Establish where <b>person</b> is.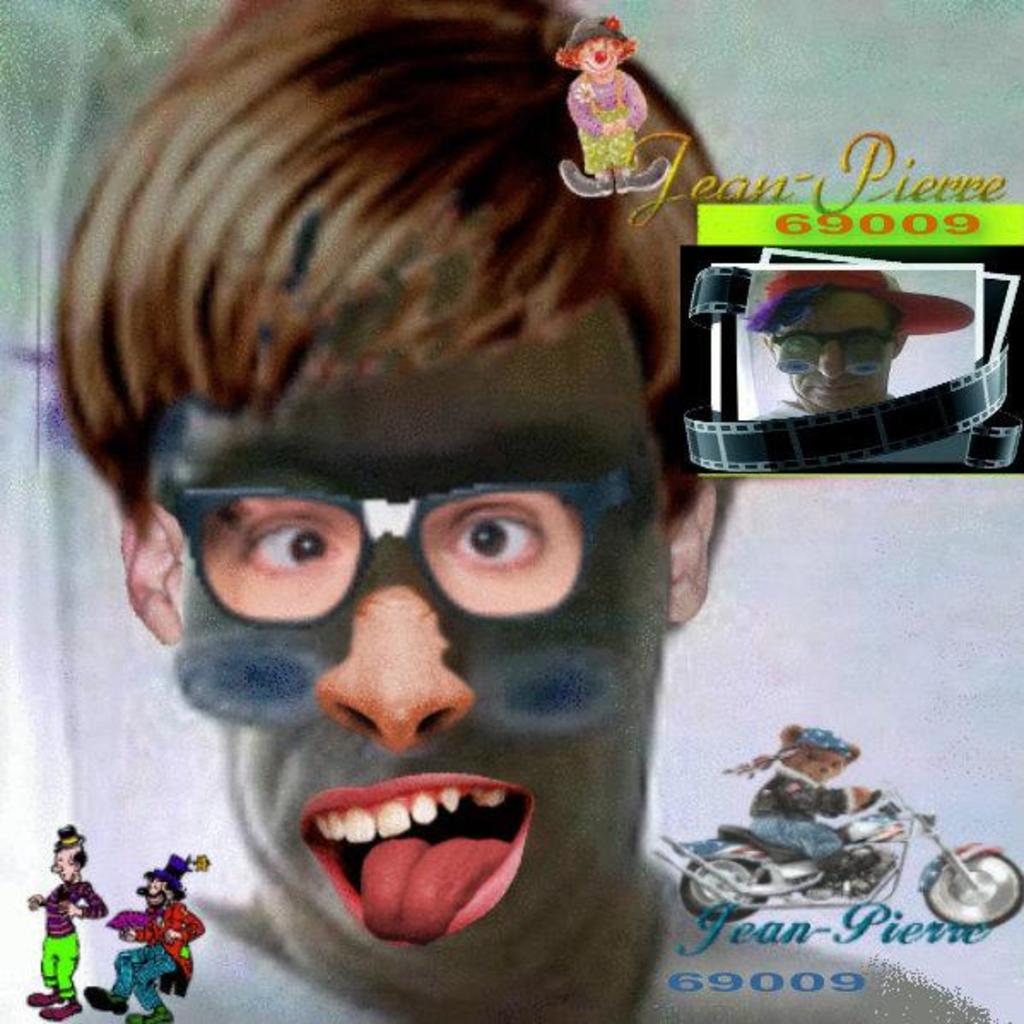
Established at box(29, 824, 103, 1014).
